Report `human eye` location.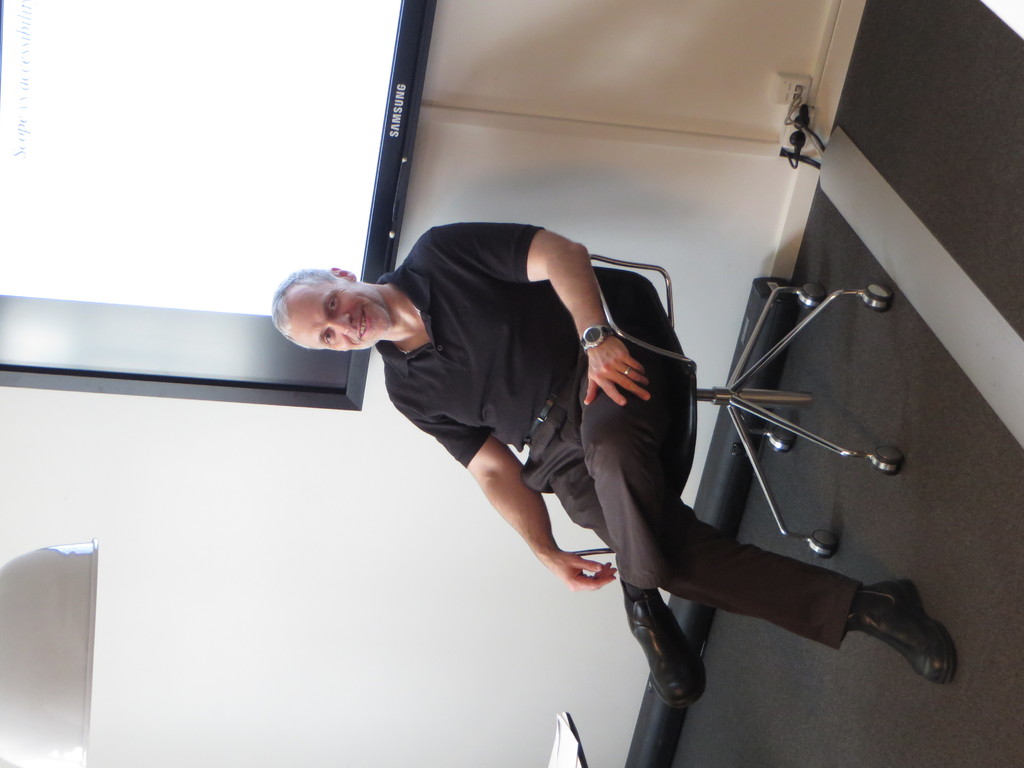
Report: bbox=(324, 290, 343, 316).
